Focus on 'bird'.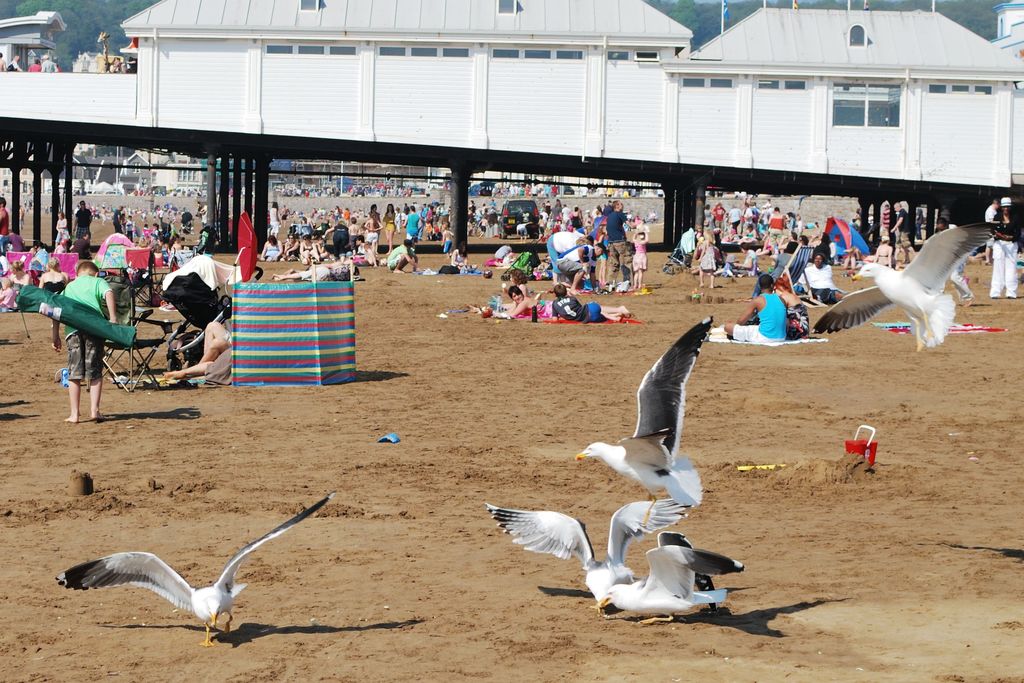
Focused at BBox(51, 484, 341, 651).
